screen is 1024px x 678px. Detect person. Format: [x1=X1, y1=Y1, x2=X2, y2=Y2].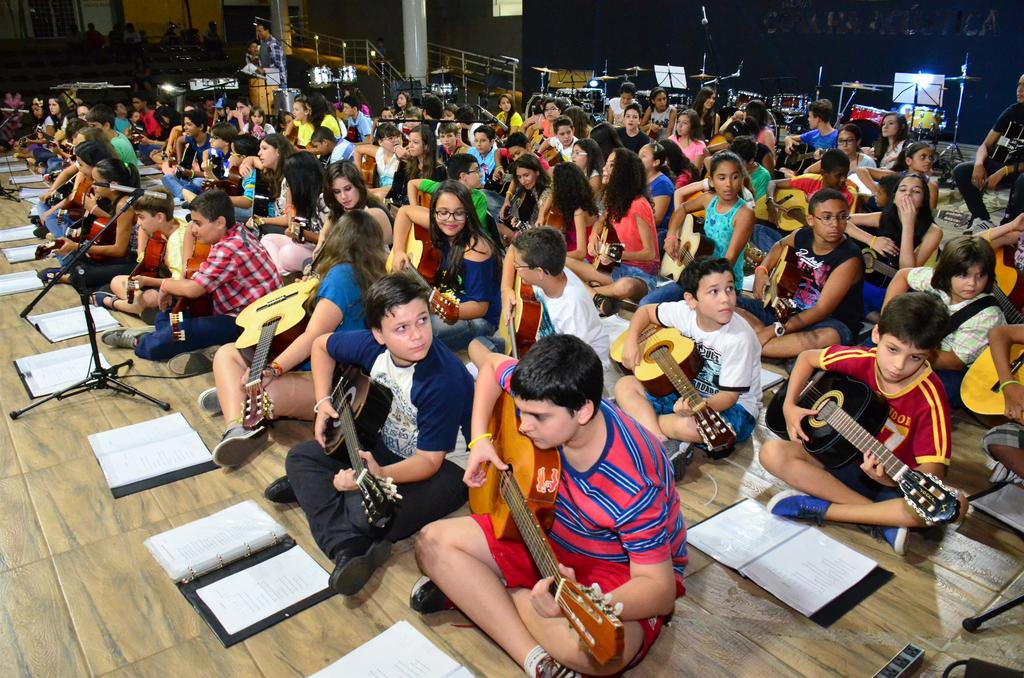
[x1=444, y1=317, x2=664, y2=675].
